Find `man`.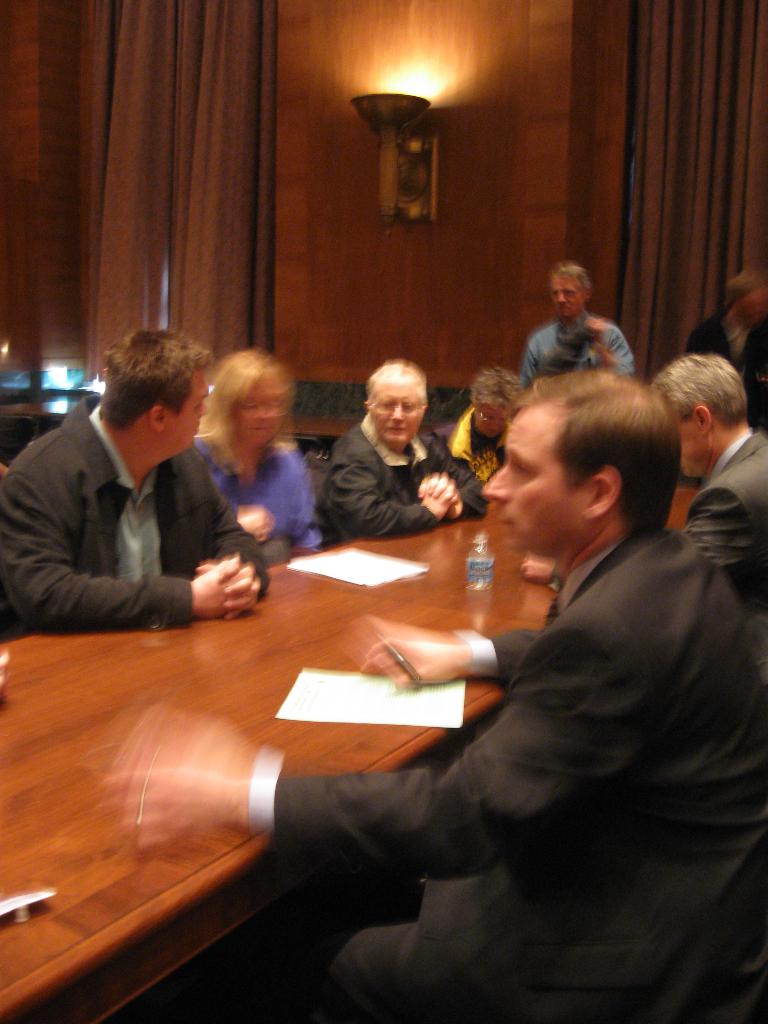
region(646, 354, 767, 609).
